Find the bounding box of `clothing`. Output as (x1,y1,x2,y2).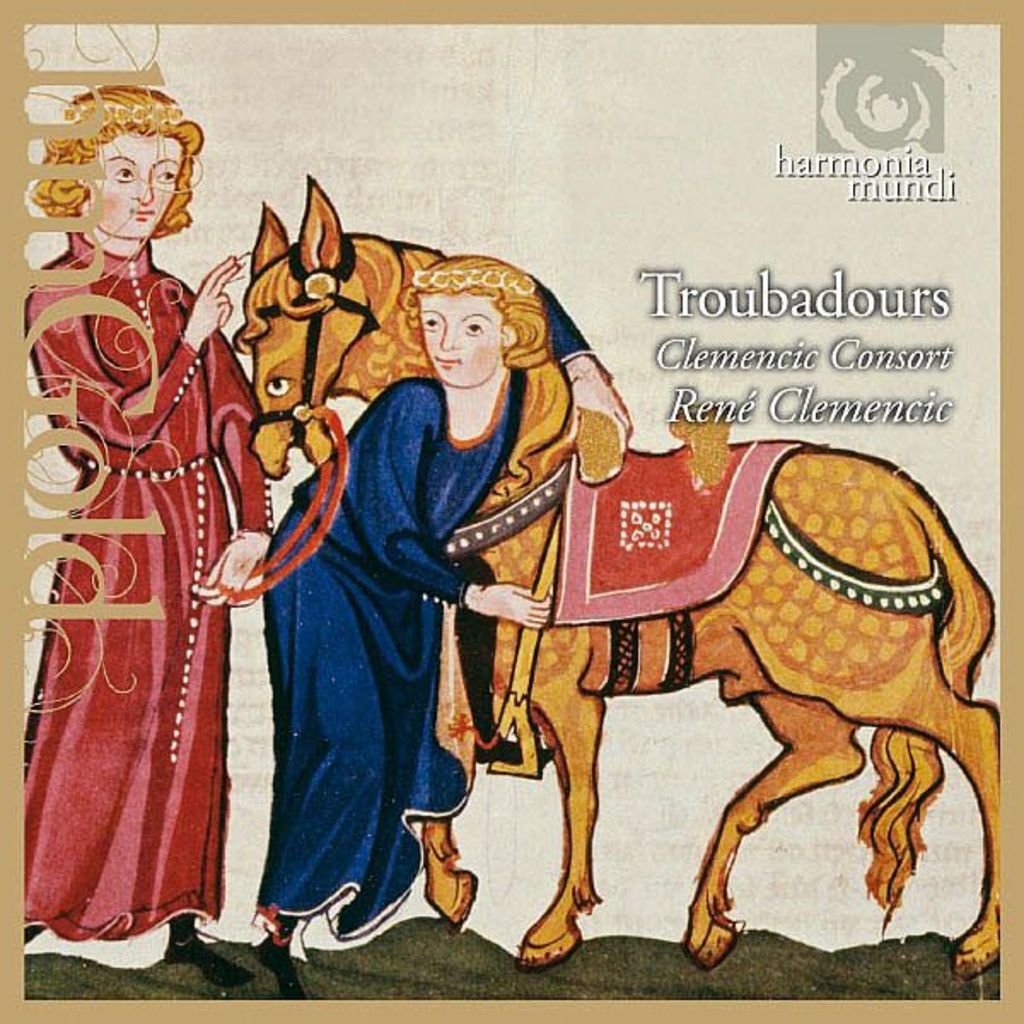
(246,265,606,949).
